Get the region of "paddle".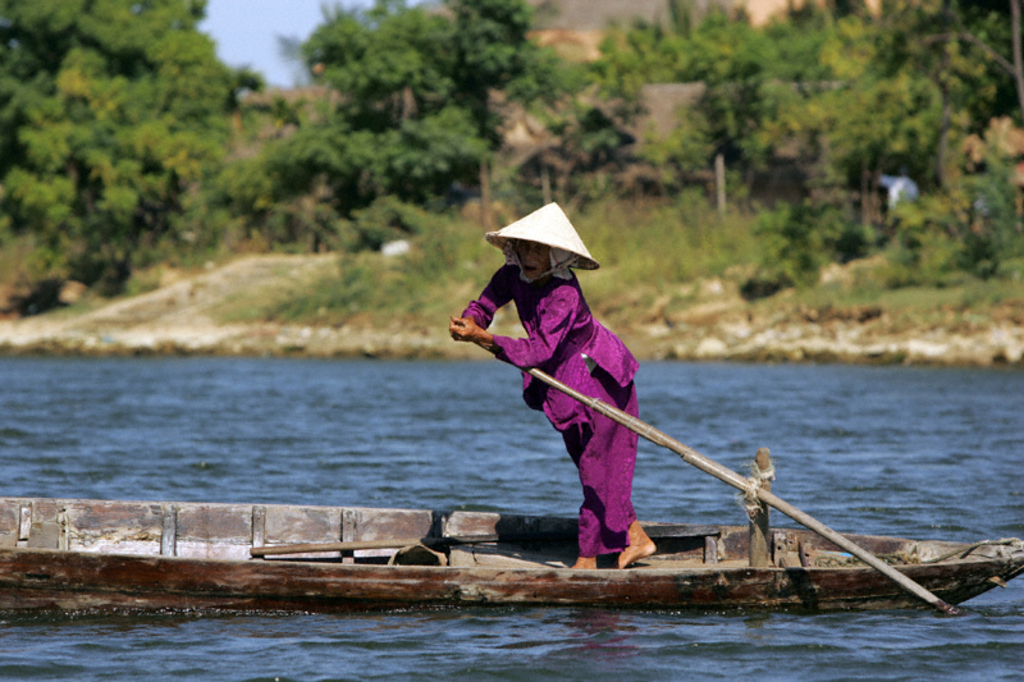
left=531, top=363, right=965, bottom=618.
